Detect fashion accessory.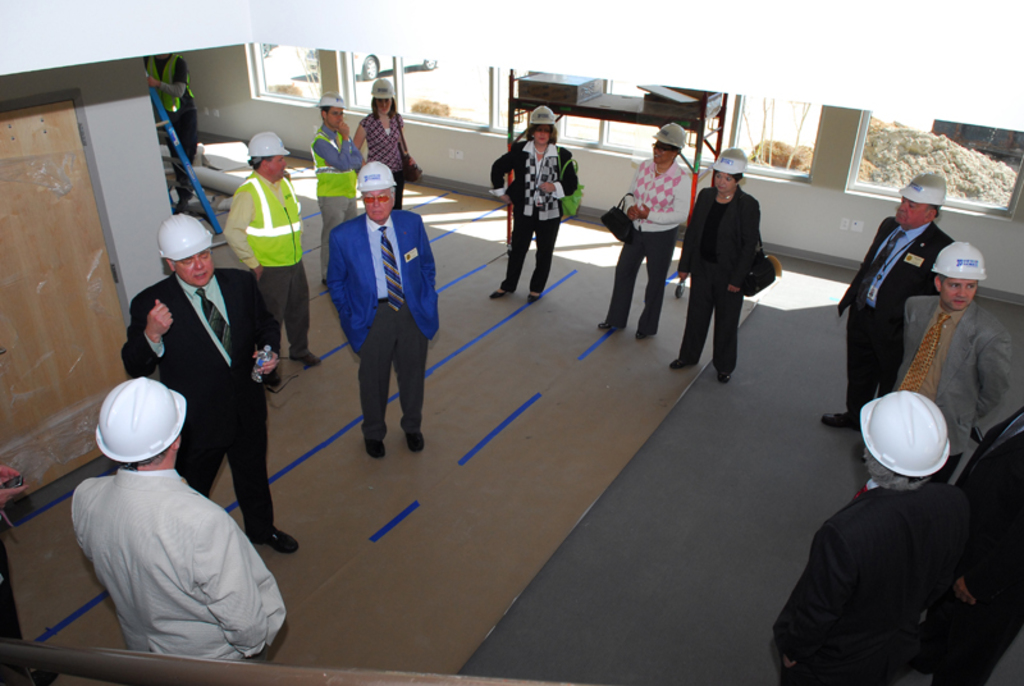
Detected at Rect(662, 355, 689, 370).
